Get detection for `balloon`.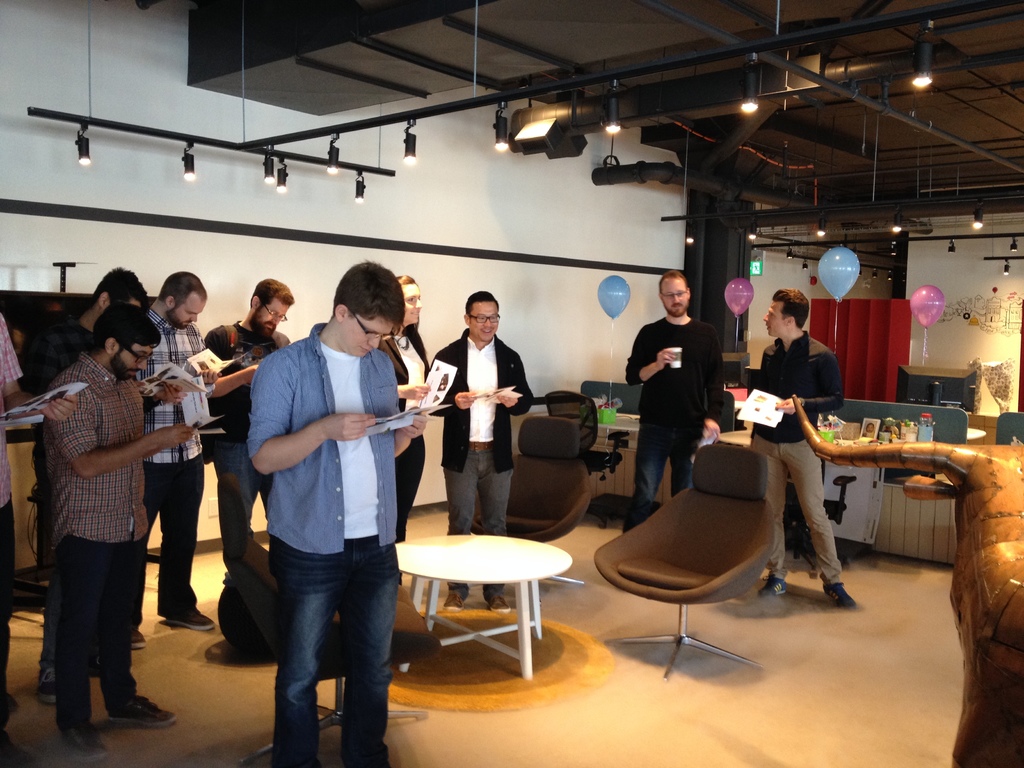
Detection: box=[596, 278, 630, 319].
